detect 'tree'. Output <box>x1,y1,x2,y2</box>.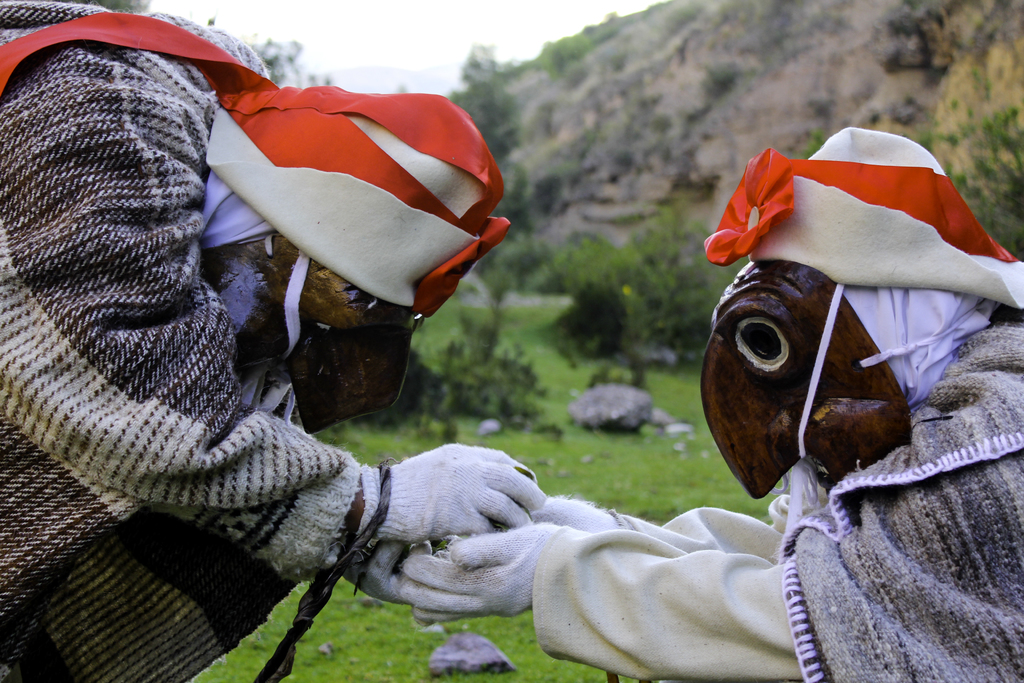
<box>223,26,349,89</box>.
